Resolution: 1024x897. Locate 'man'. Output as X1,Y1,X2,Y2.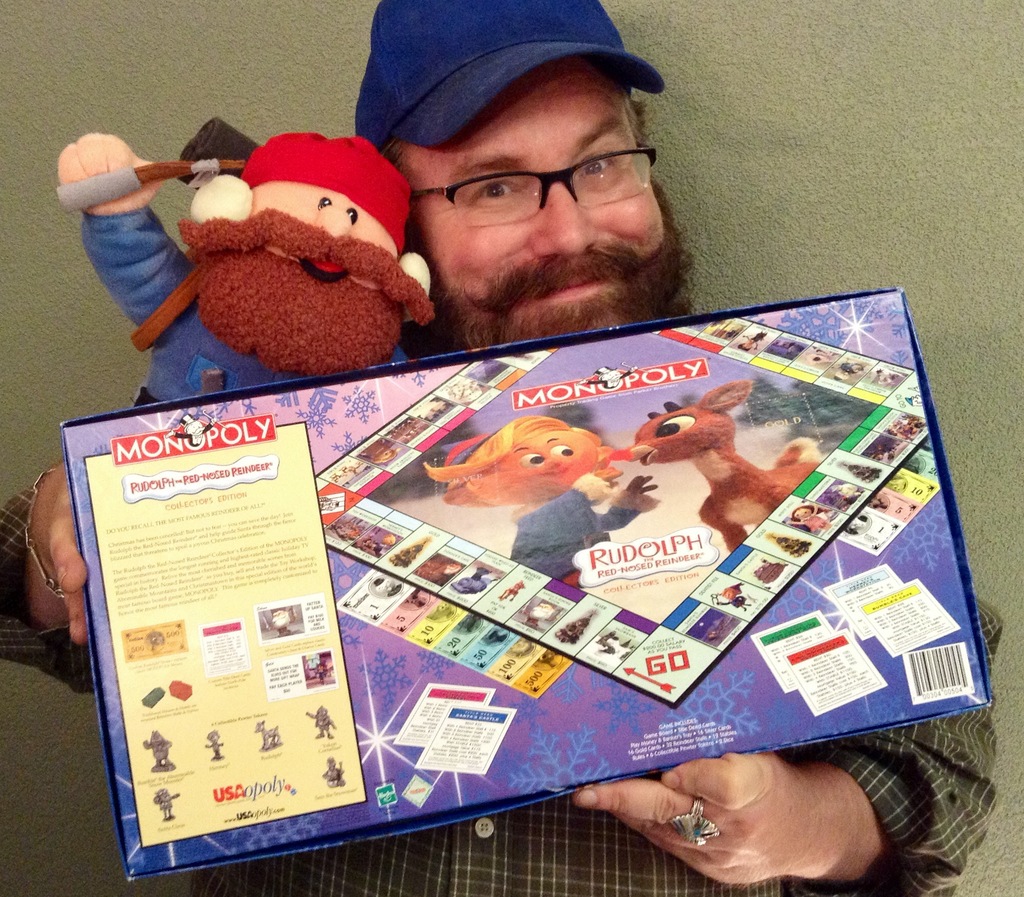
0,0,1009,896.
